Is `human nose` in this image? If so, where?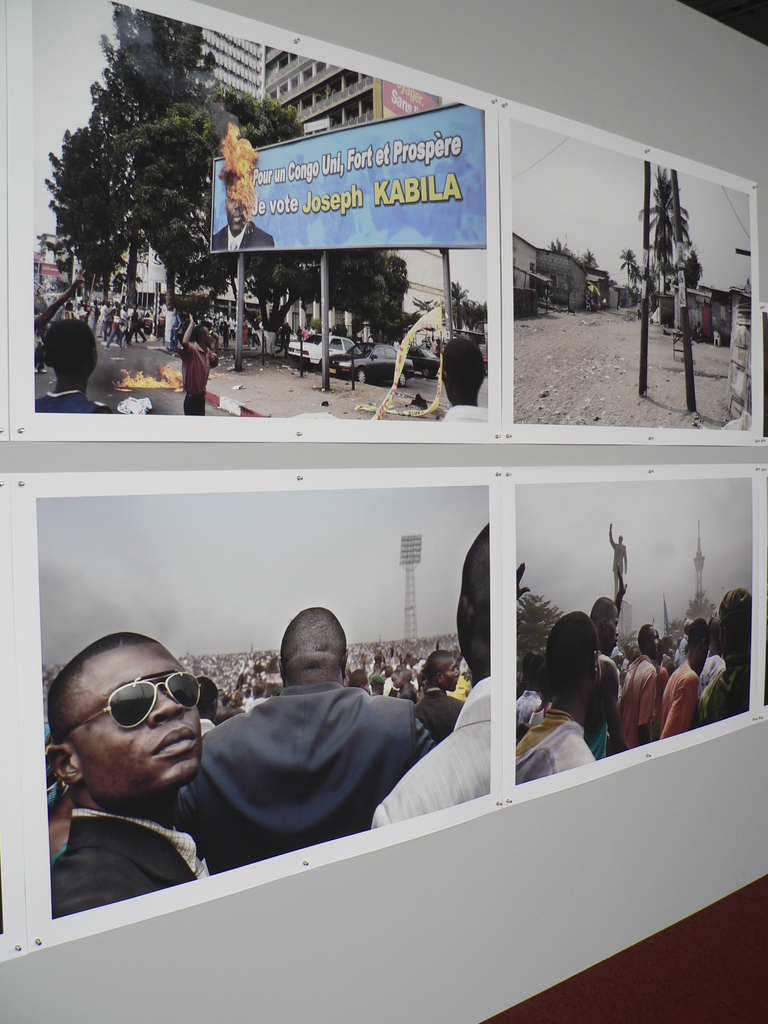
Yes, at [x1=452, y1=666, x2=459, y2=676].
